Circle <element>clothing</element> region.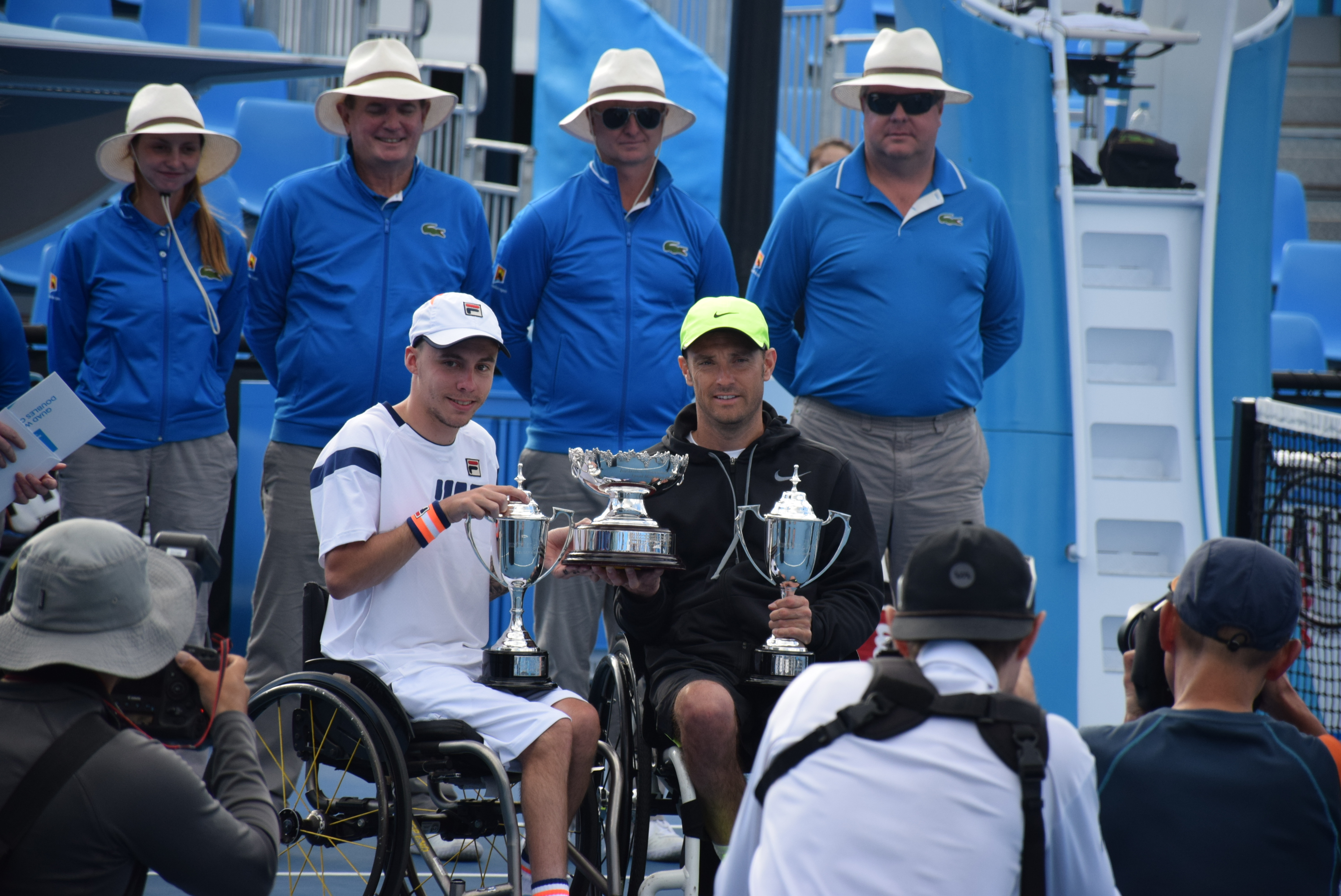
Region: 328/284/502/401.
